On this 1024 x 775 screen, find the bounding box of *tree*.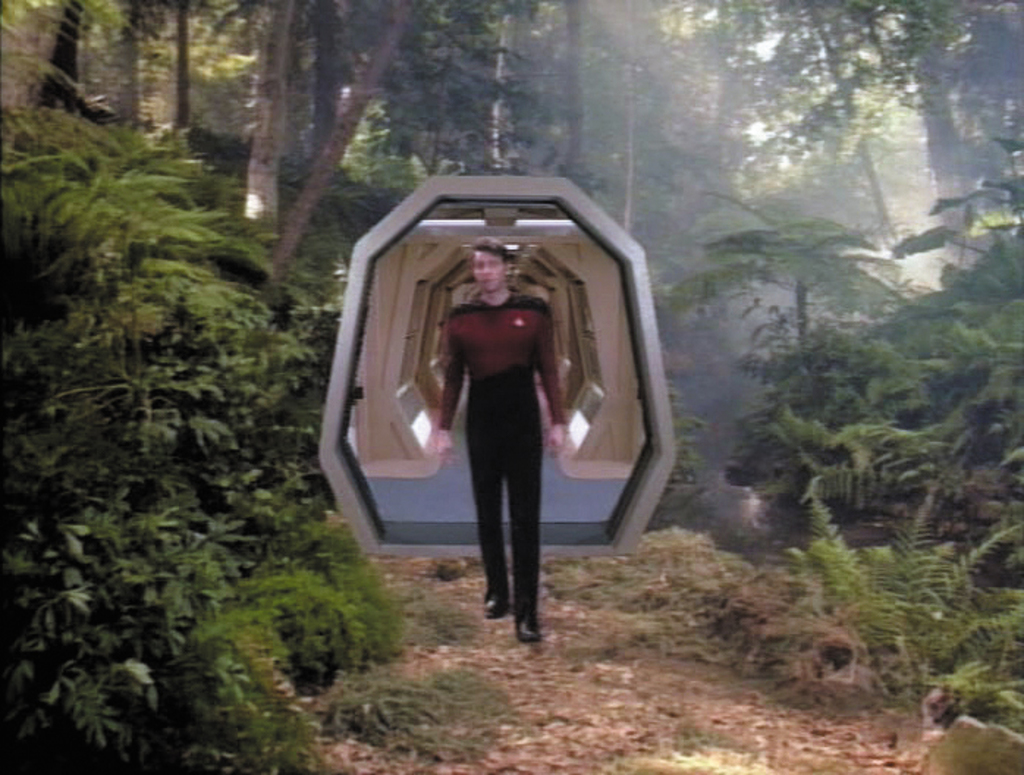
Bounding box: (648, 198, 910, 515).
